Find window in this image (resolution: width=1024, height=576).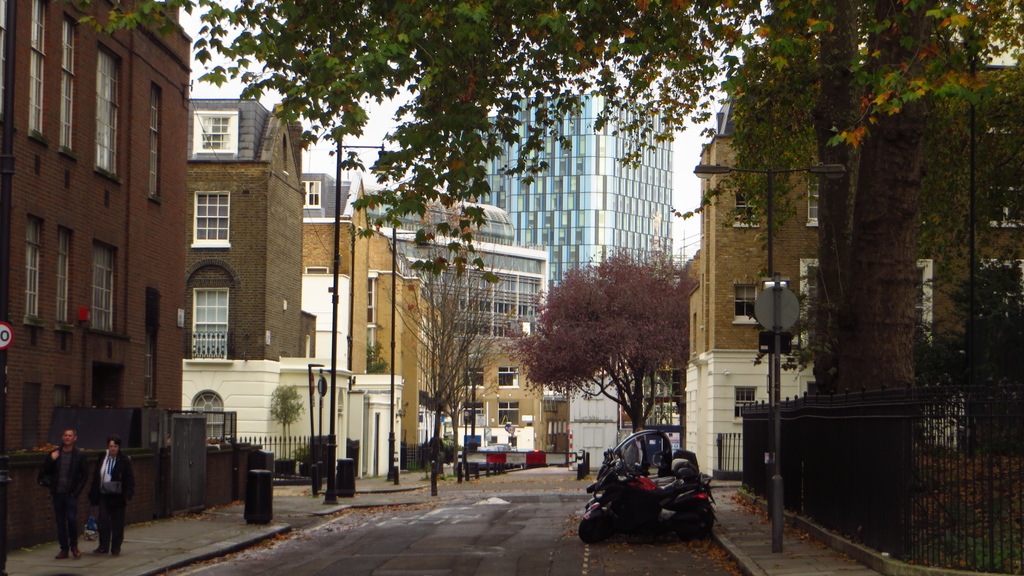
crop(25, 216, 45, 330).
